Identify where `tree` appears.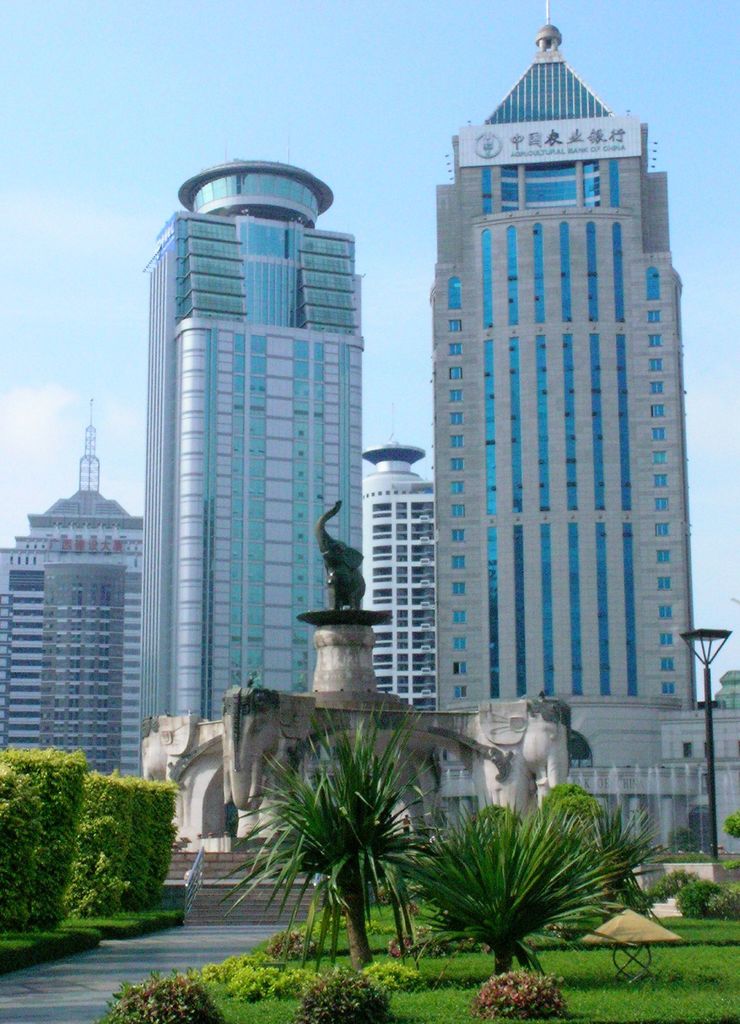
Appears at l=0, t=711, r=76, b=931.
